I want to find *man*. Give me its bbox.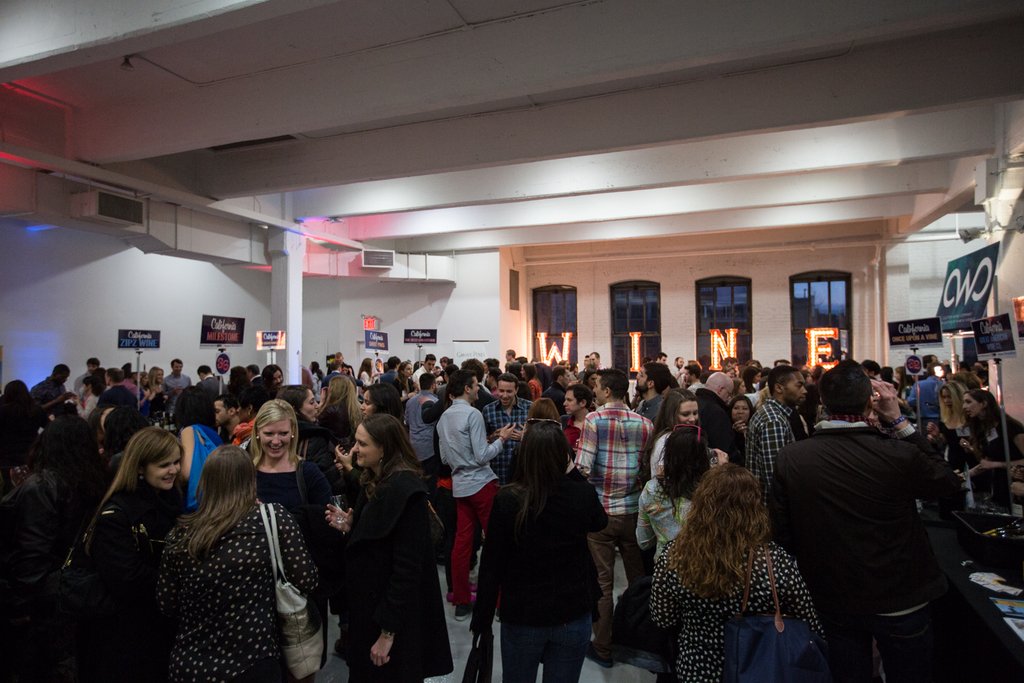
[586, 350, 597, 373].
